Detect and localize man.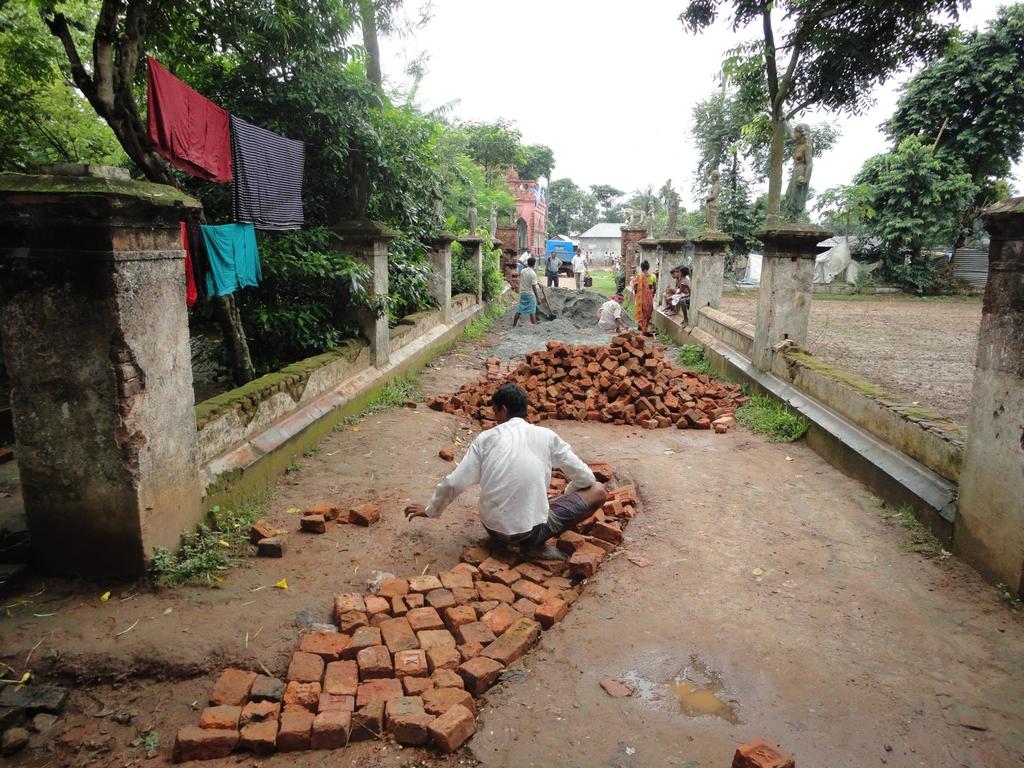
Localized at (left=520, top=246, right=537, bottom=280).
